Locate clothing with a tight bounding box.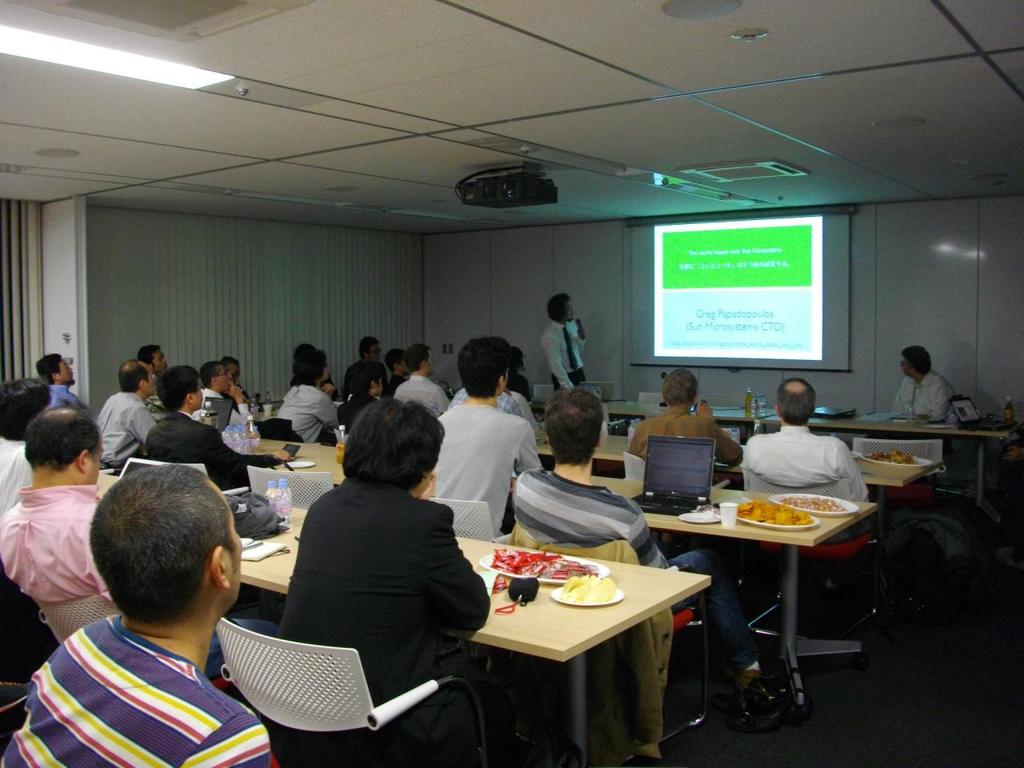
(x1=338, y1=390, x2=377, y2=428).
